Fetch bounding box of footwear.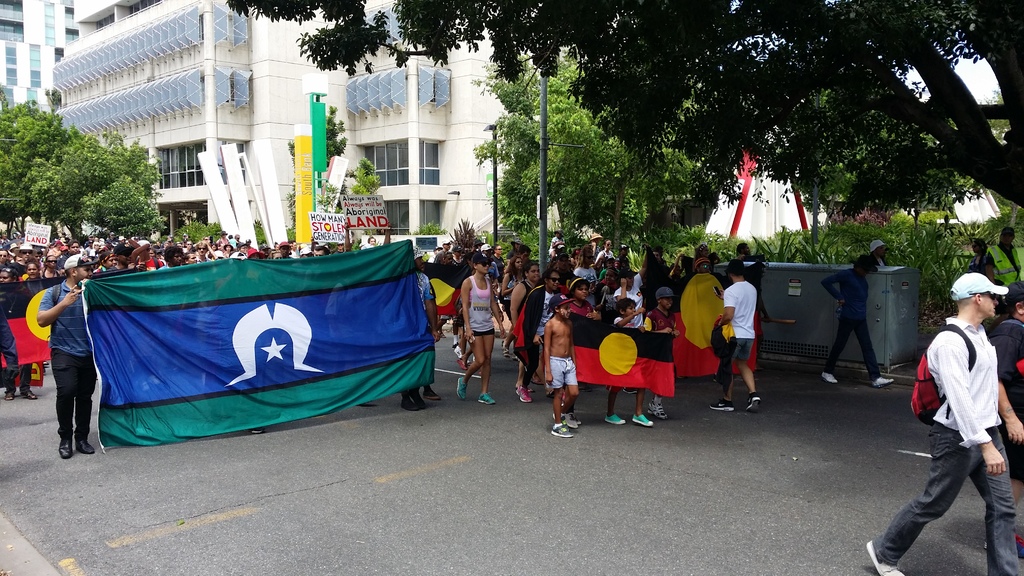
Bbox: select_region(402, 394, 410, 408).
